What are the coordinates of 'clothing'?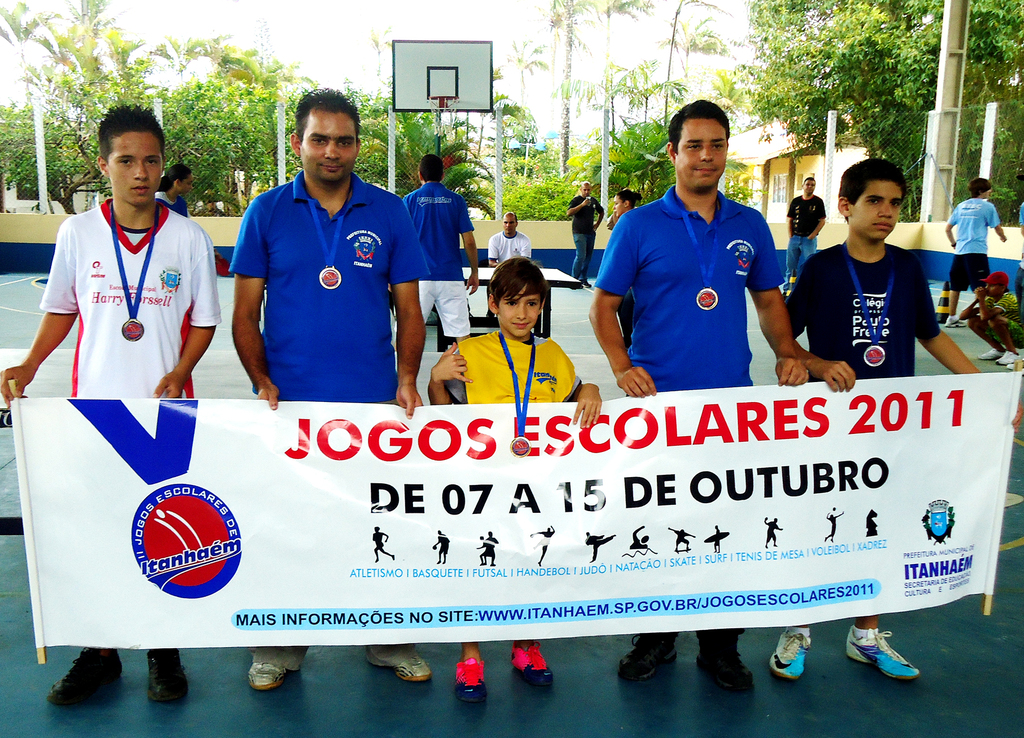
pyautogui.locateOnScreen(954, 248, 988, 289).
